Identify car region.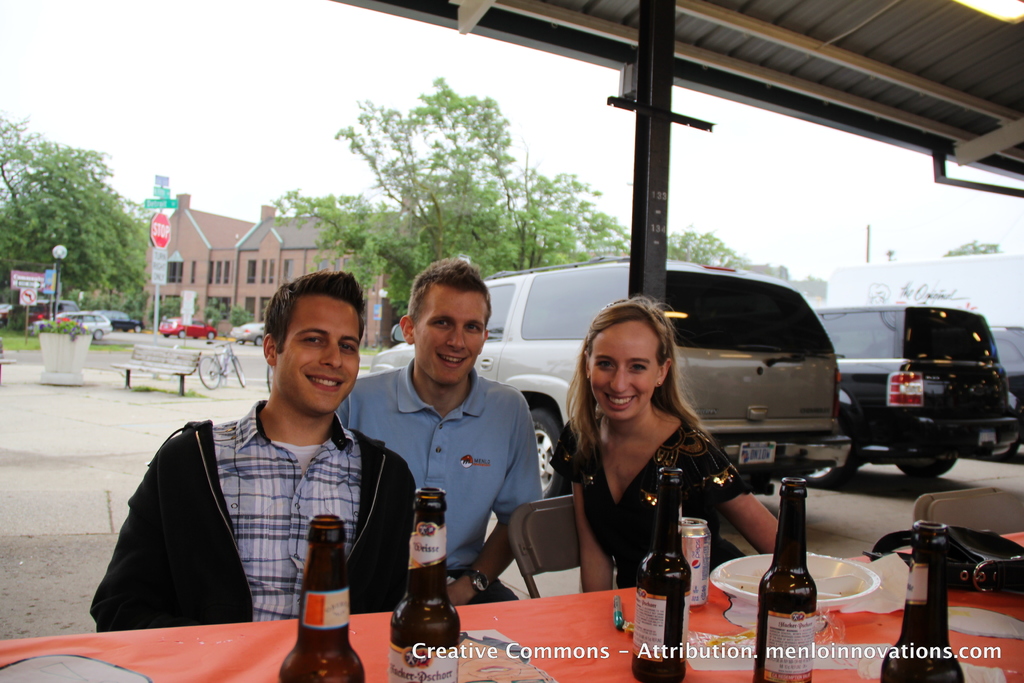
Region: <box>111,308,145,333</box>.
